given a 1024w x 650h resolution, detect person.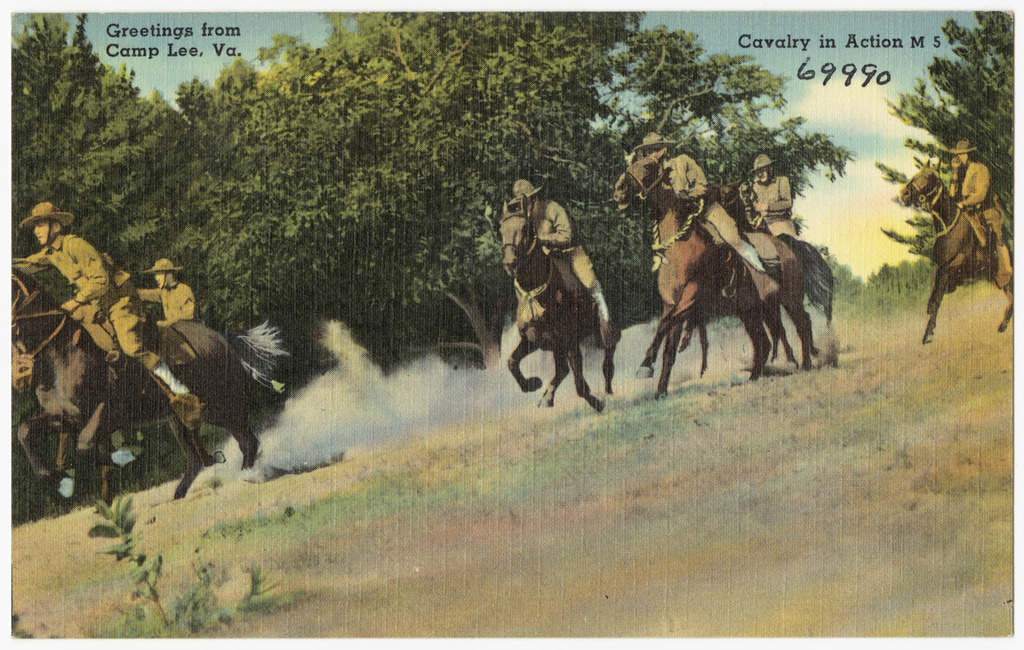
x1=948 y1=137 x2=1010 y2=286.
